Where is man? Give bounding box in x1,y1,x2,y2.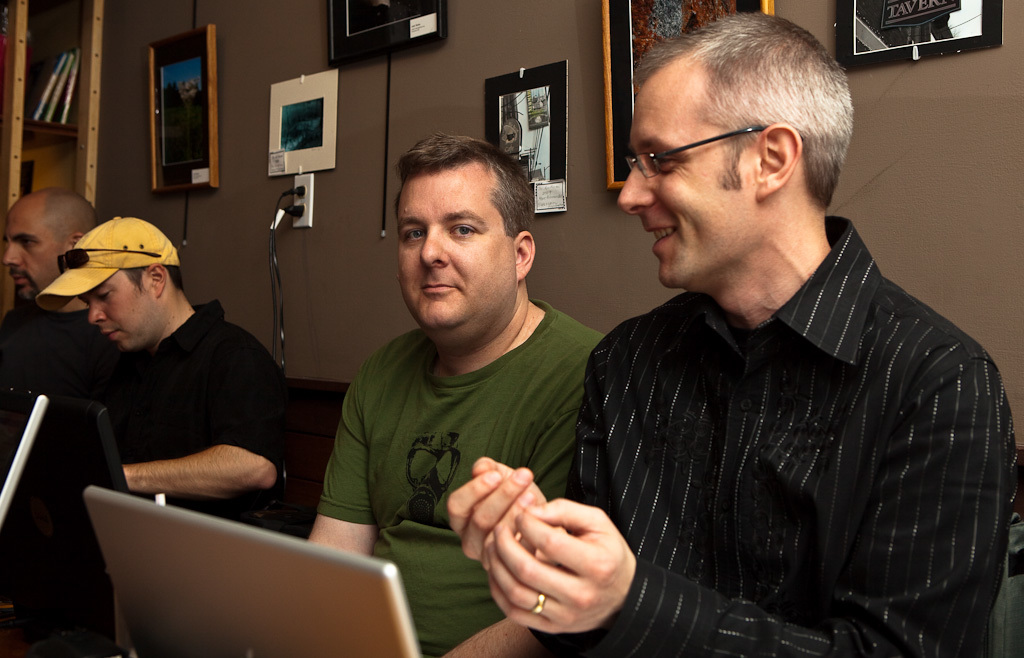
504,25,1002,630.
